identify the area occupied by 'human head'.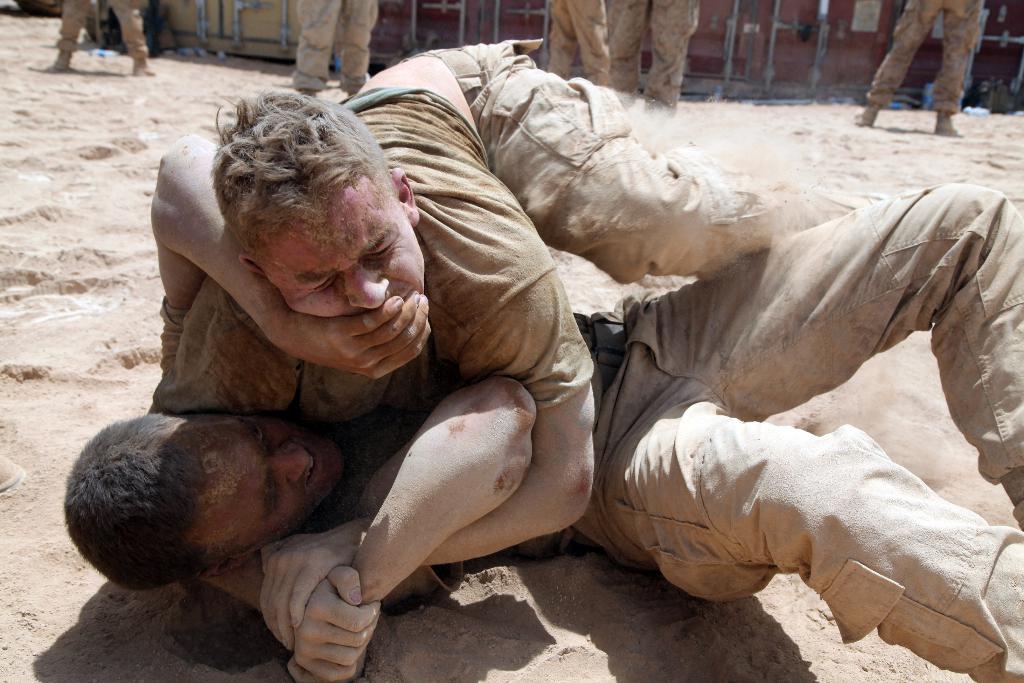
Area: <box>68,404,361,586</box>.
